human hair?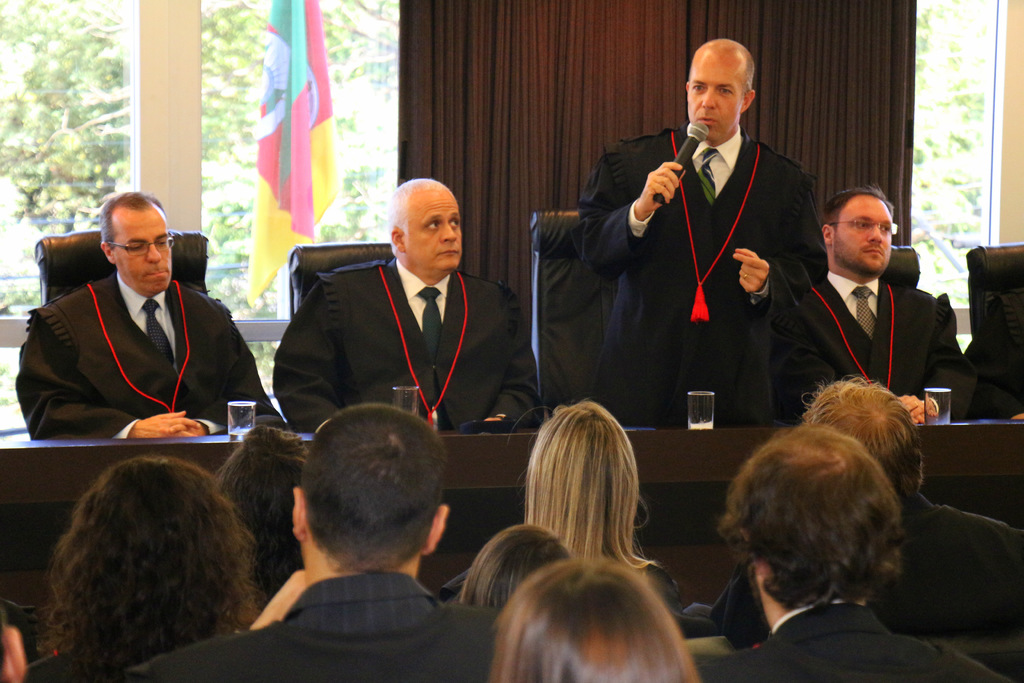
<region>386, 177, 457, 256</region>
